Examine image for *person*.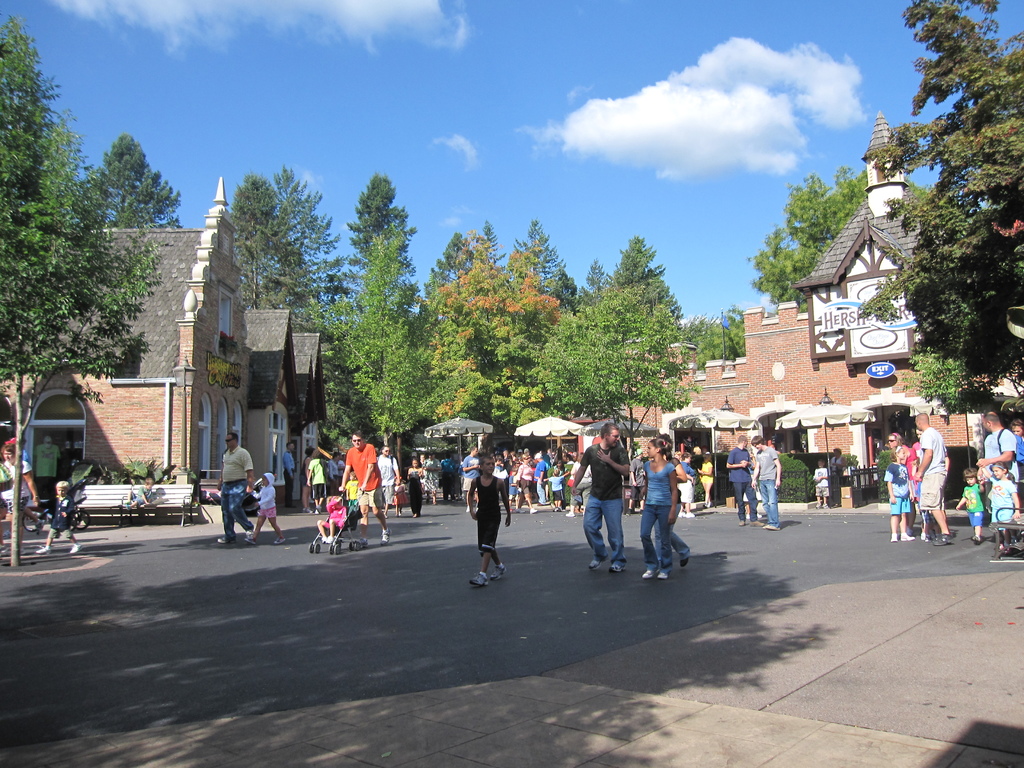
Examination result: (left=828, top=446, right=852, bottom=479).
